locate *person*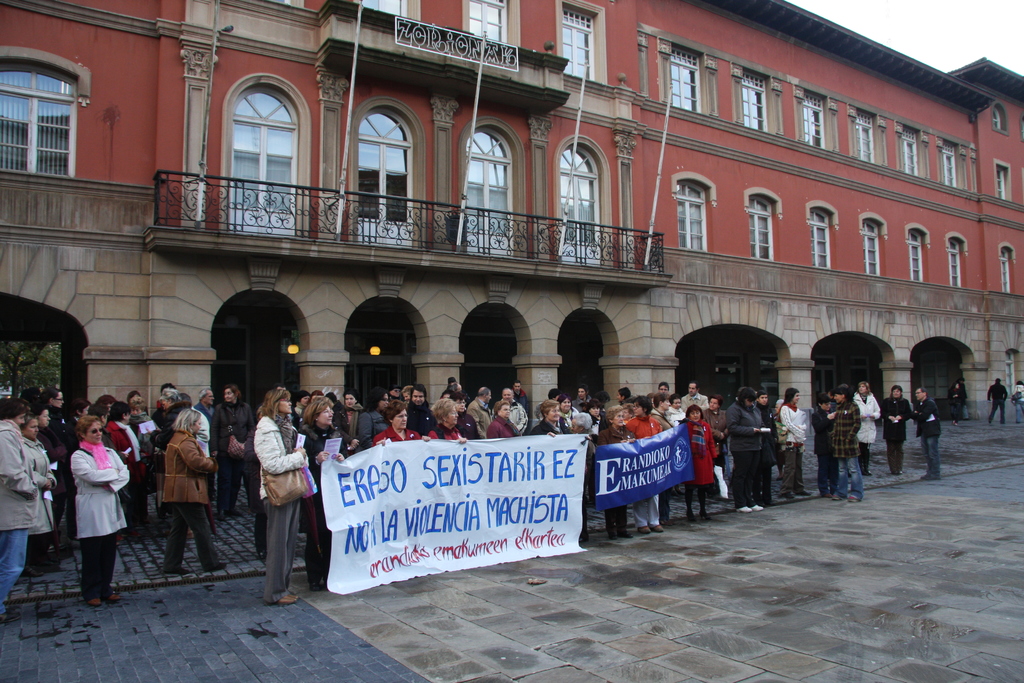
(x1=193, y1=391, x2=215, y2=441)
